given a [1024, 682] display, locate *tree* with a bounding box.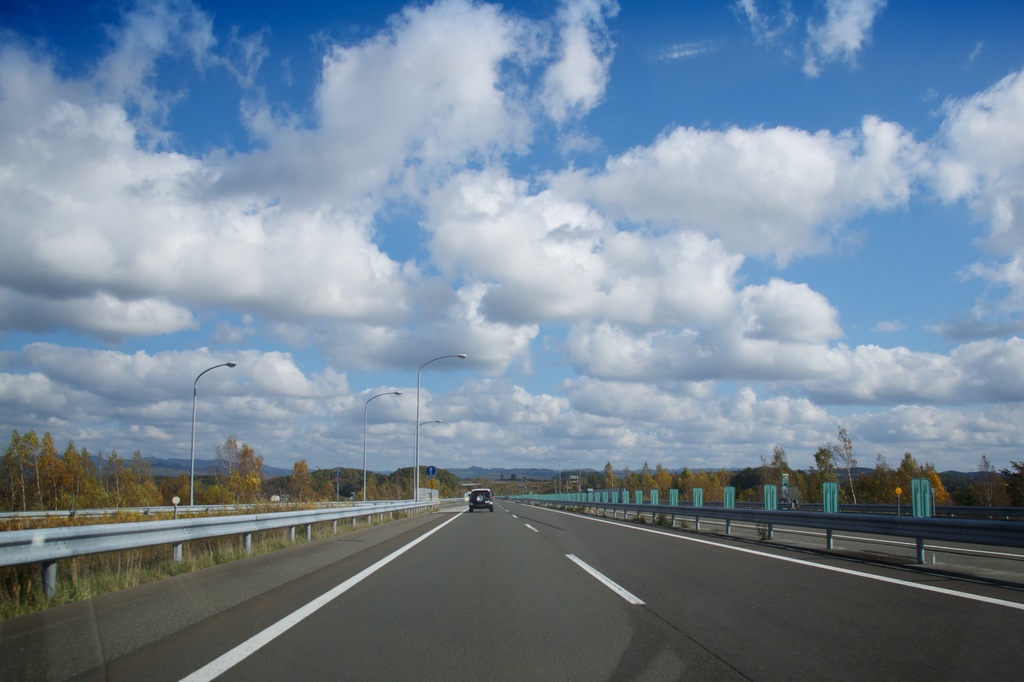
Located: locate(285, 457, 328, 530).
